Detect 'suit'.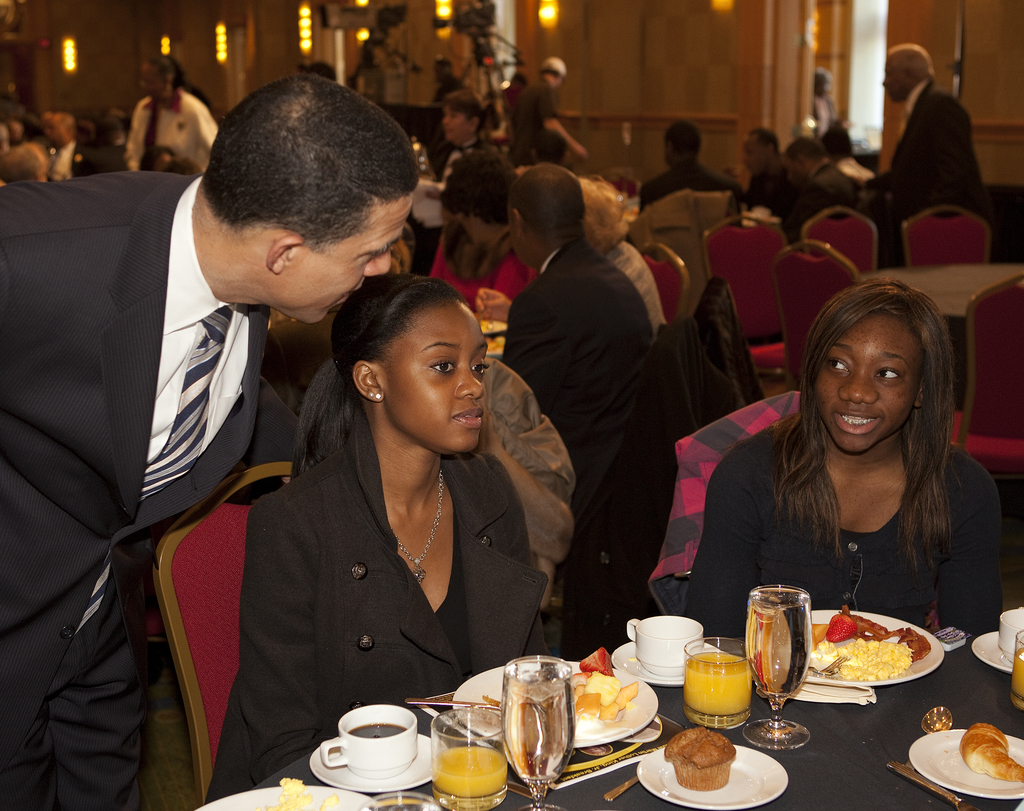
Detected at <bbox>865, 76, 989, 229</bbox>.
